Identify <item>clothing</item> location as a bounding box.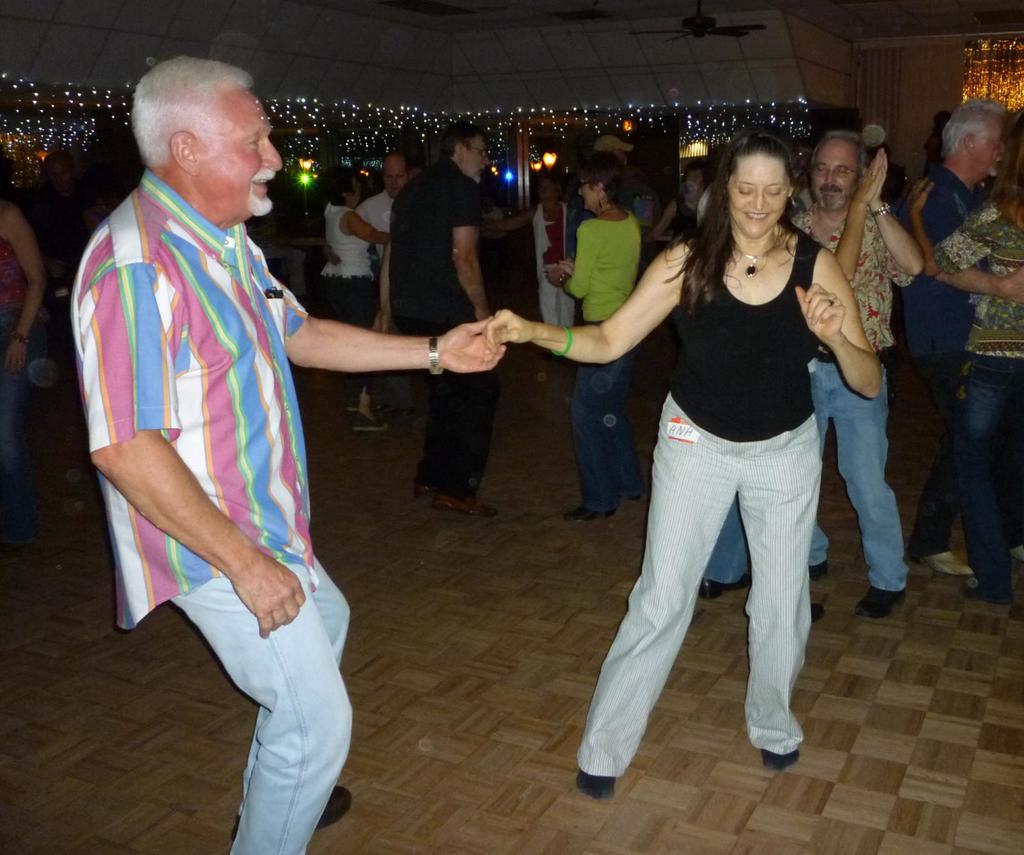
l=904, t=147, r=977, b=531.
